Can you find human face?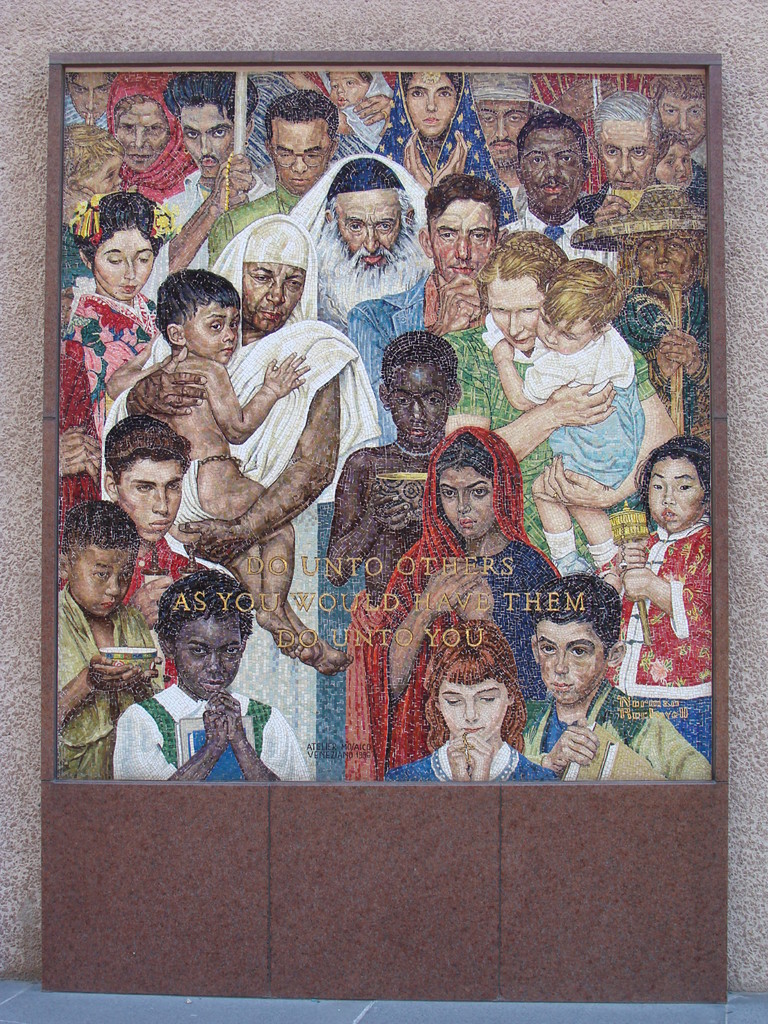
Yes, bounding box: 438,679,509,735.
